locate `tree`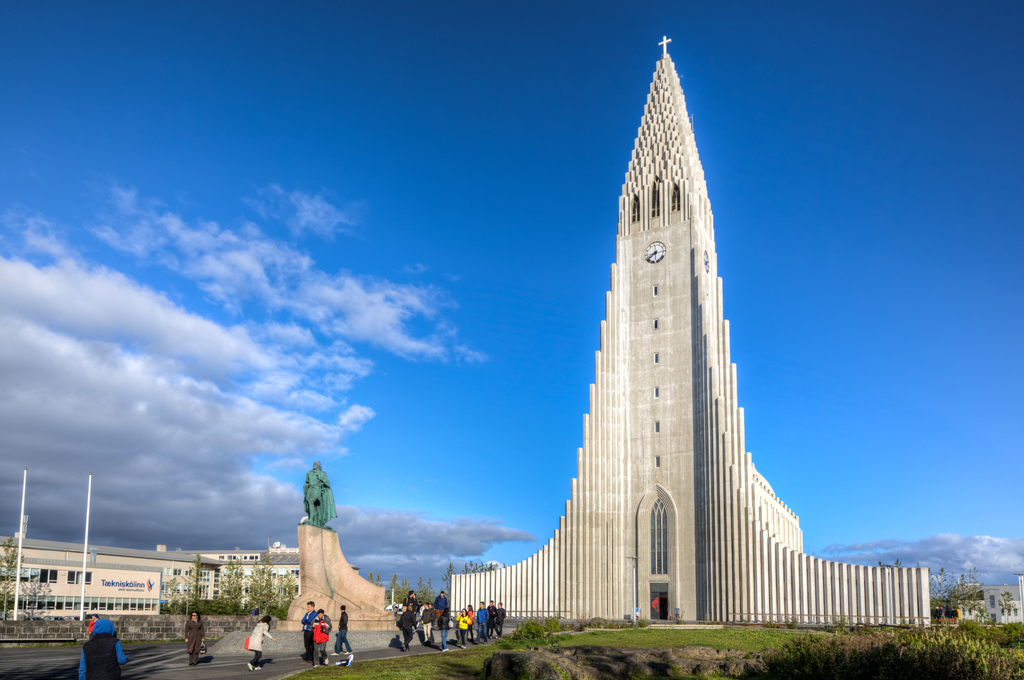
(x1=411, y1=576, x2=435, y2=604)
